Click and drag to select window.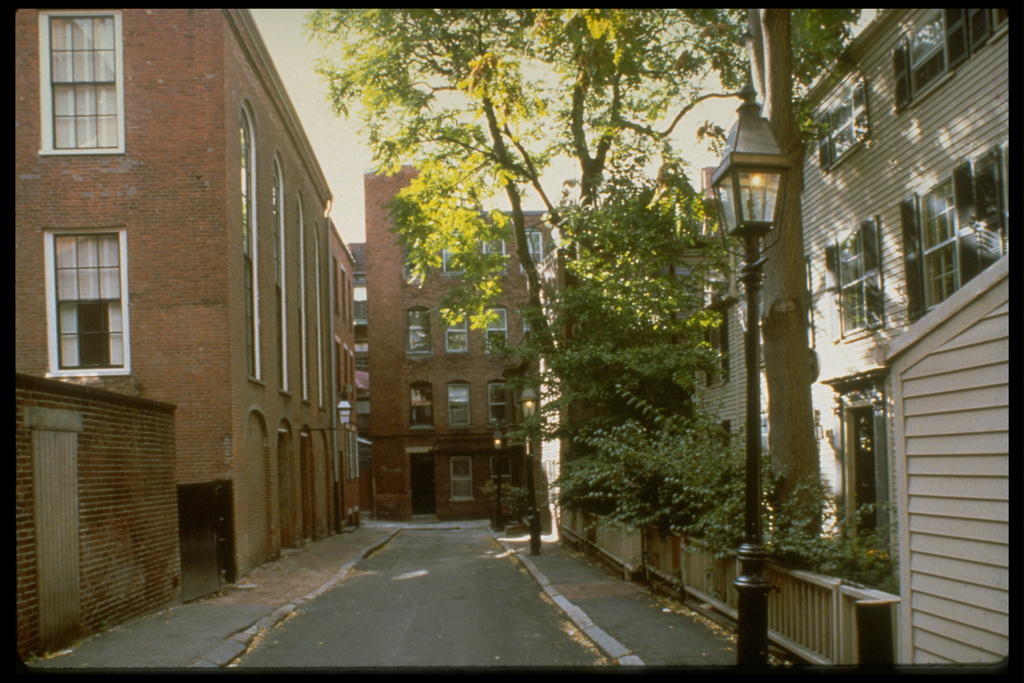
Selection: bbox=[28, 190, 120, 404].
